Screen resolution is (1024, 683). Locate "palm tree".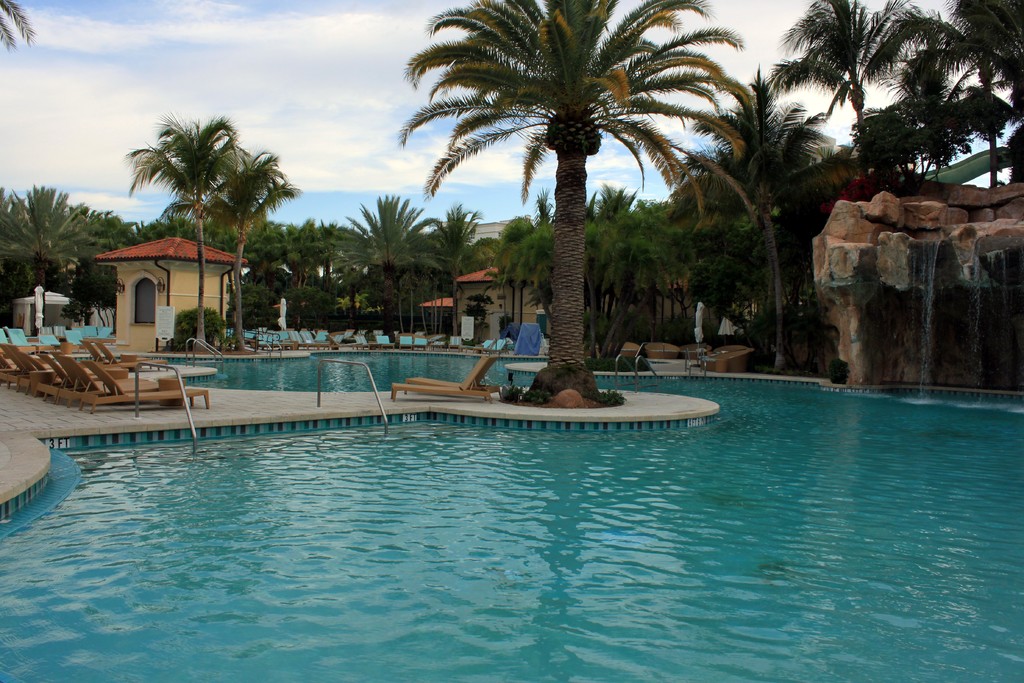
pyautogui.locateOnScreen(346, 199, 411, 348).
